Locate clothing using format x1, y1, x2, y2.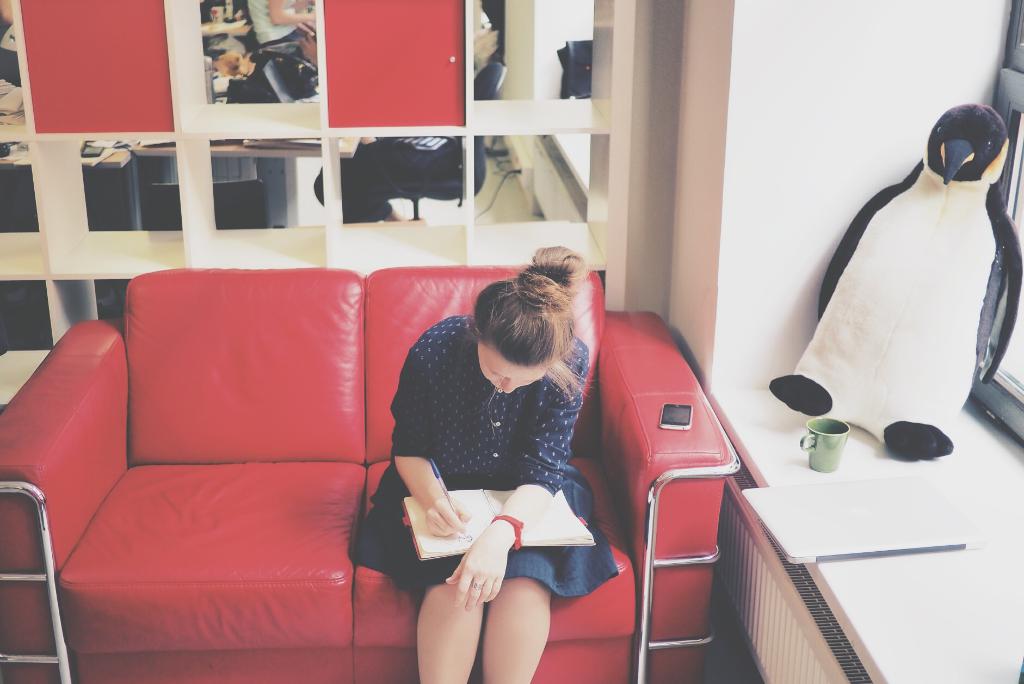
243, 0, 314, 98.
